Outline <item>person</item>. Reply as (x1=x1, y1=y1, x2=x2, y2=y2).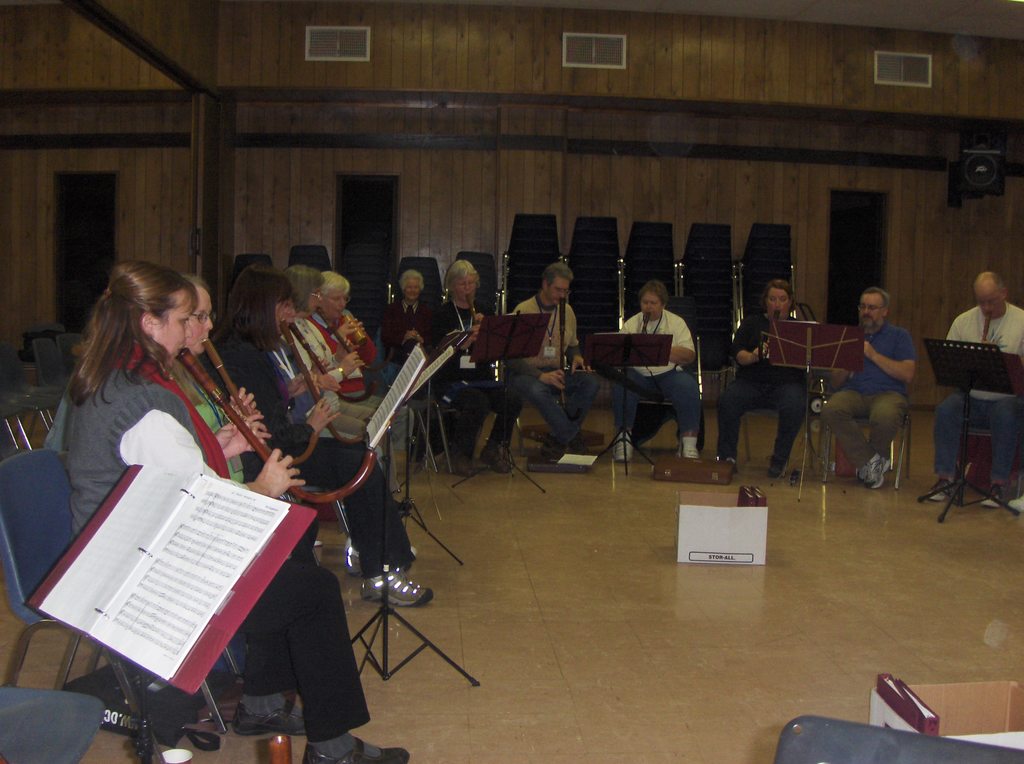
(x1=384, y1=267, x2=448, y2=358).
